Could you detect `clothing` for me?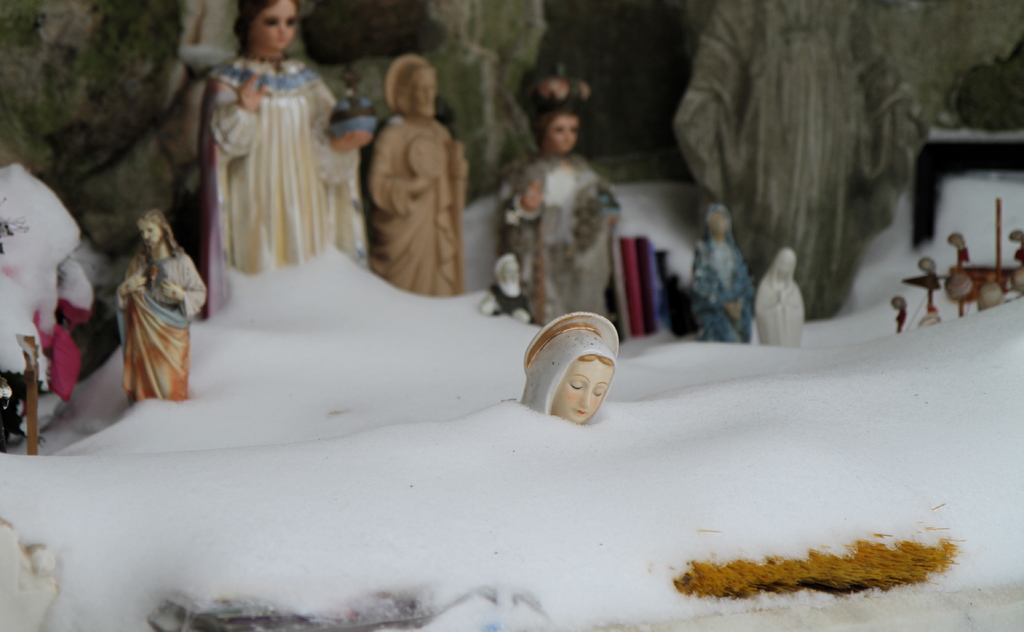
Detection result: BBox(369, 115, 470, 303).
